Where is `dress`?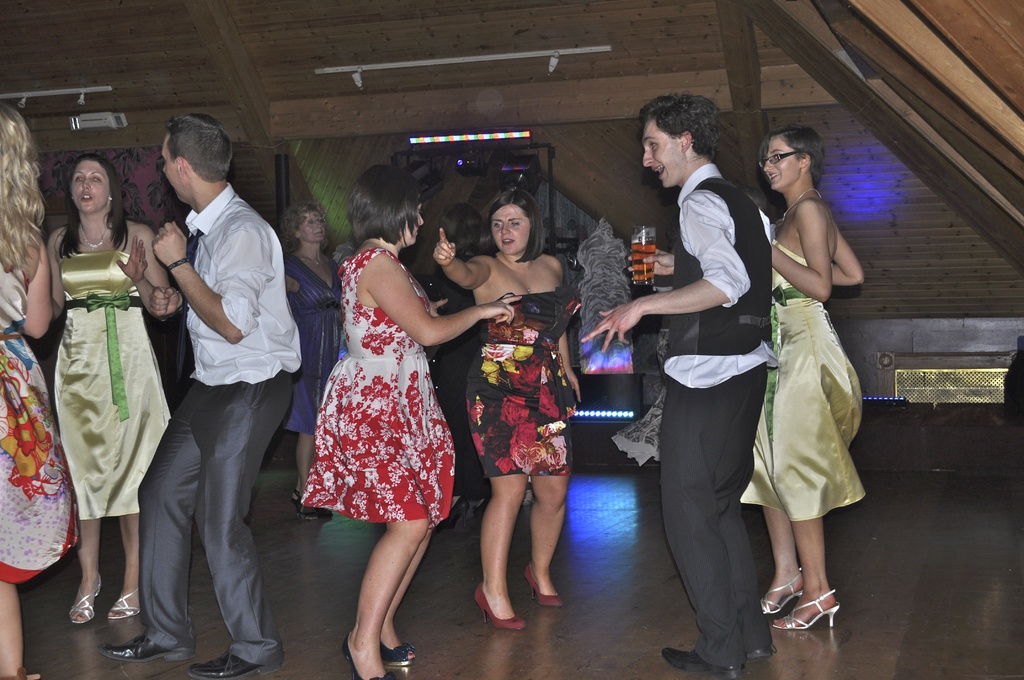
region(54, 248, 170, 518).
